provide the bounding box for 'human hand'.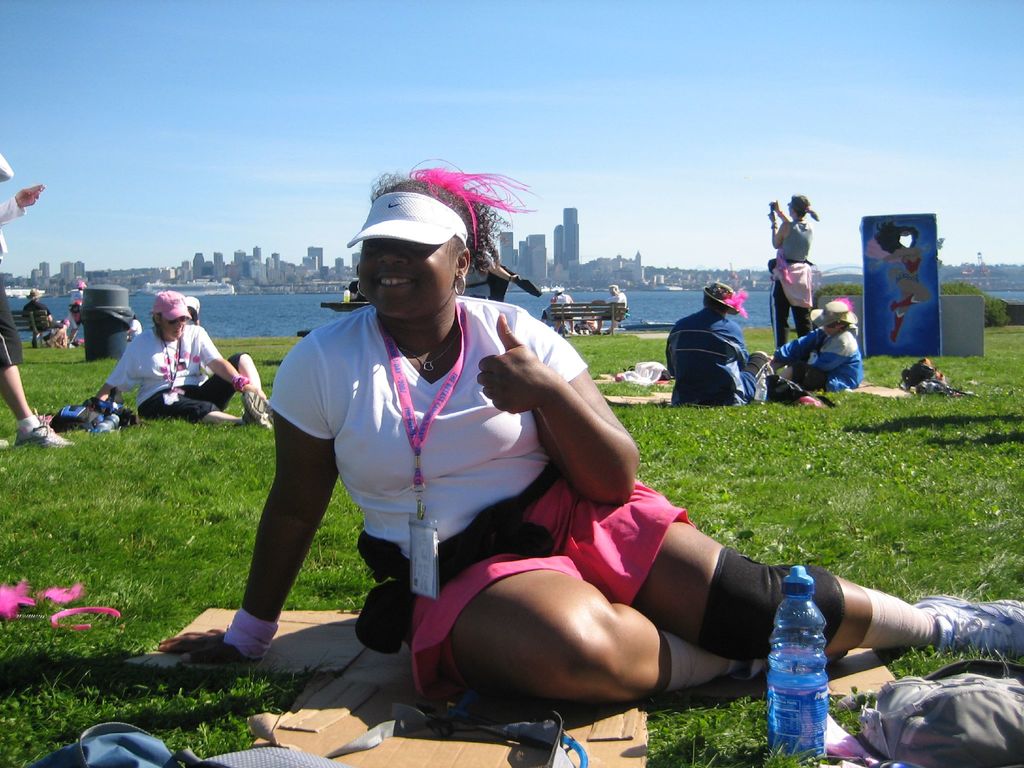
478, 344, 575, 429.
